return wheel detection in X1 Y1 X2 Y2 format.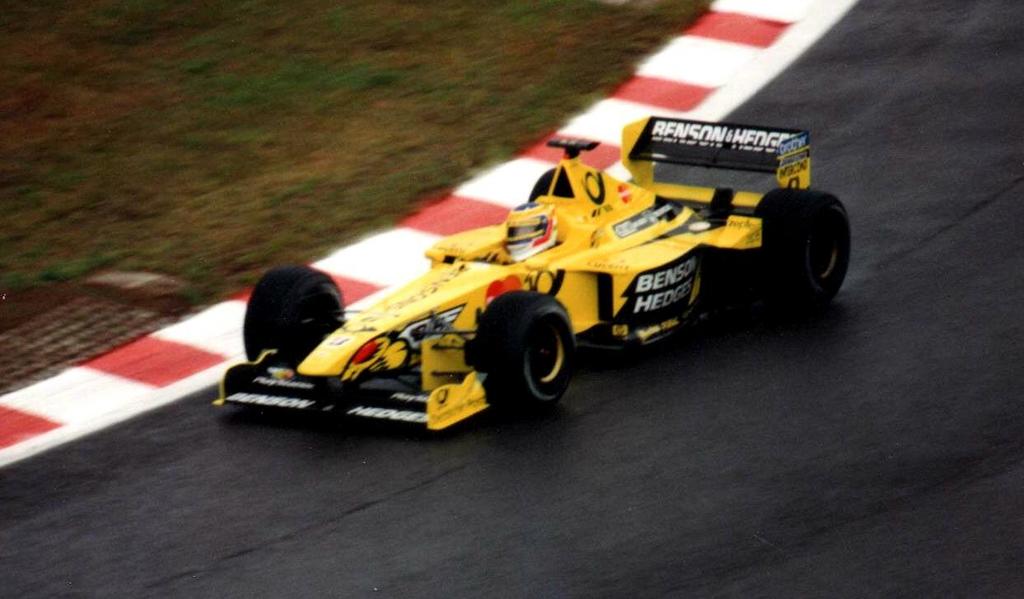
768 185 848 307.
